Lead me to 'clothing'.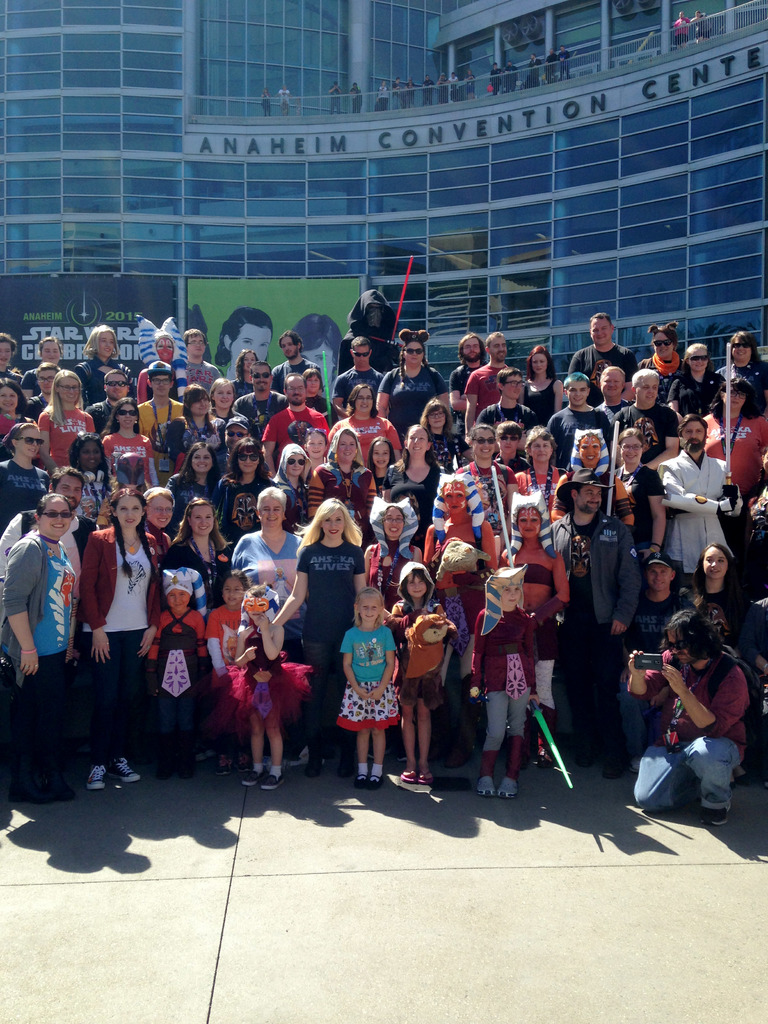
Lead to BBox(138, 607, 237, 735).
